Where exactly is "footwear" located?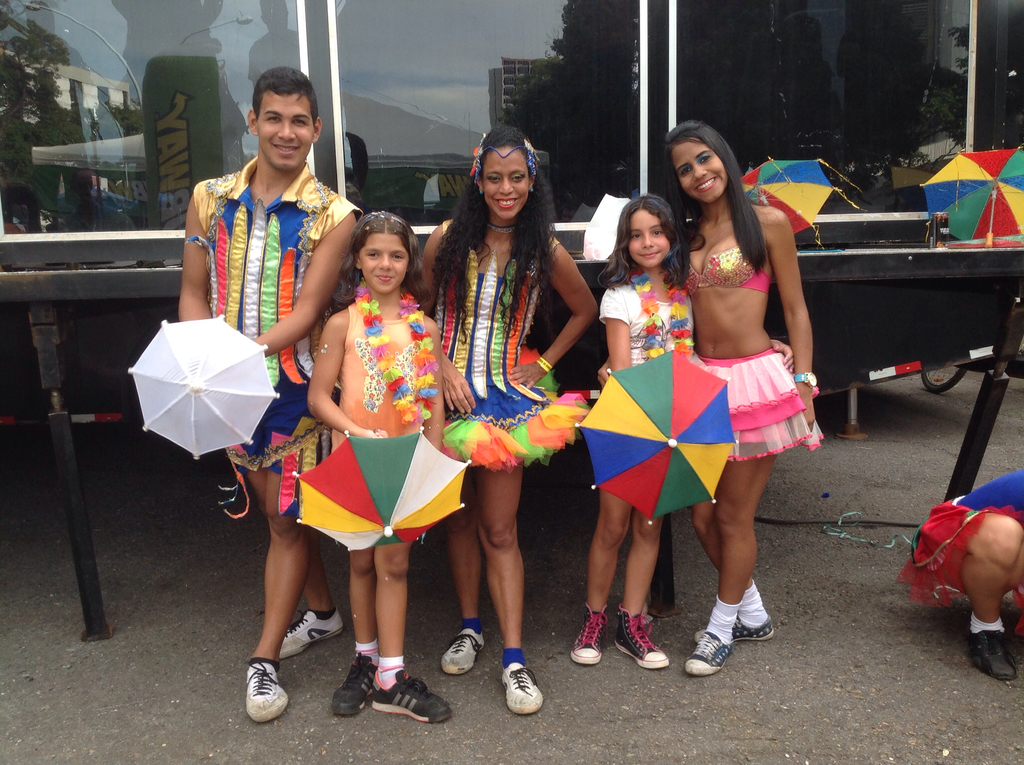
Its bounding box is bbox(245, 659, 287, 722).
